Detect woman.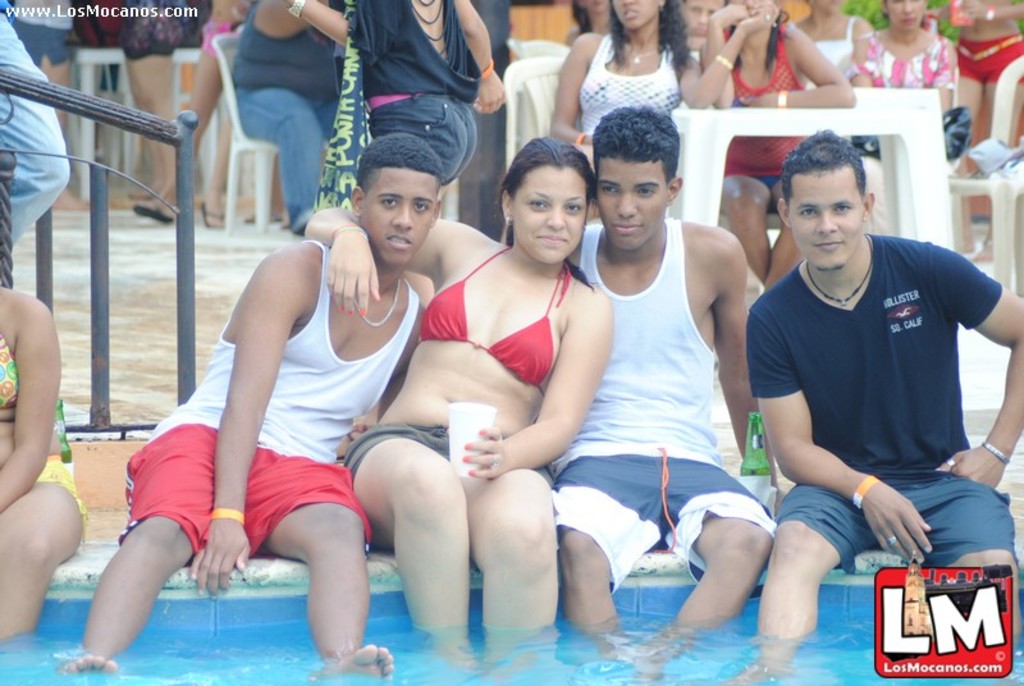
Detected at region(380, 138, 636, 625).
